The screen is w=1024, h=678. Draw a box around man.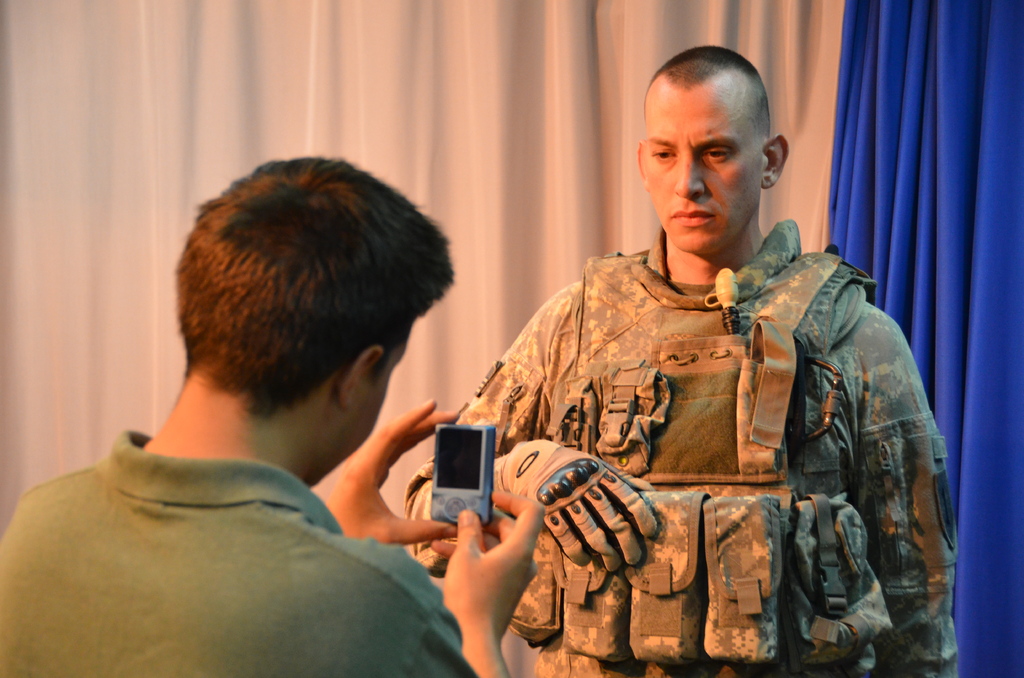
bbox(442, 69, 914, 674).
